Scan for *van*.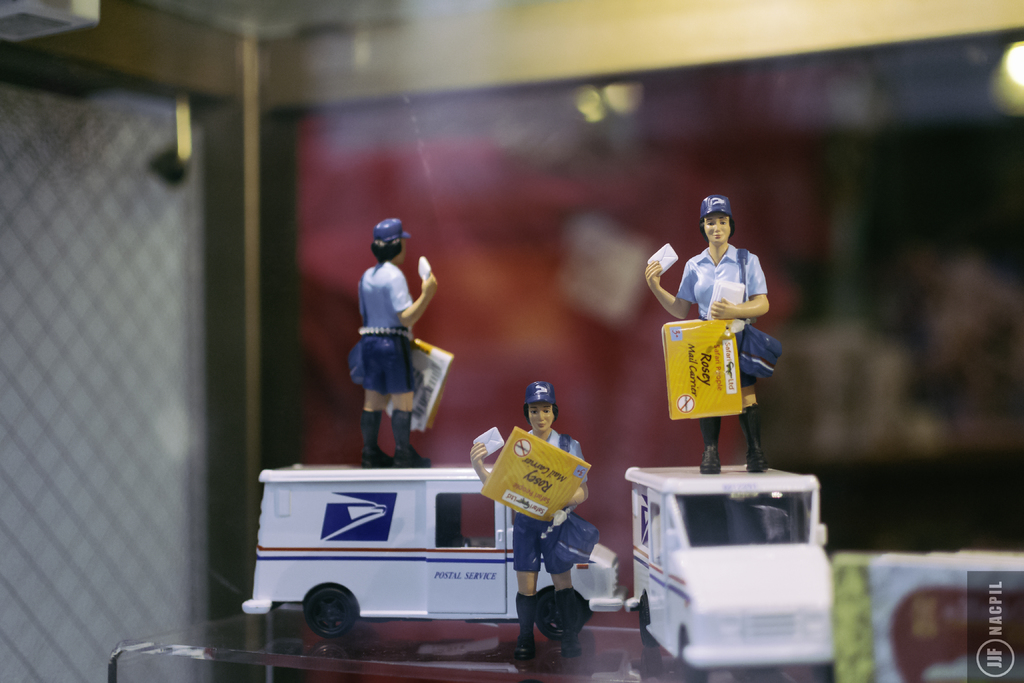
Scan result: l=621, t=465, r=830, b=682.
